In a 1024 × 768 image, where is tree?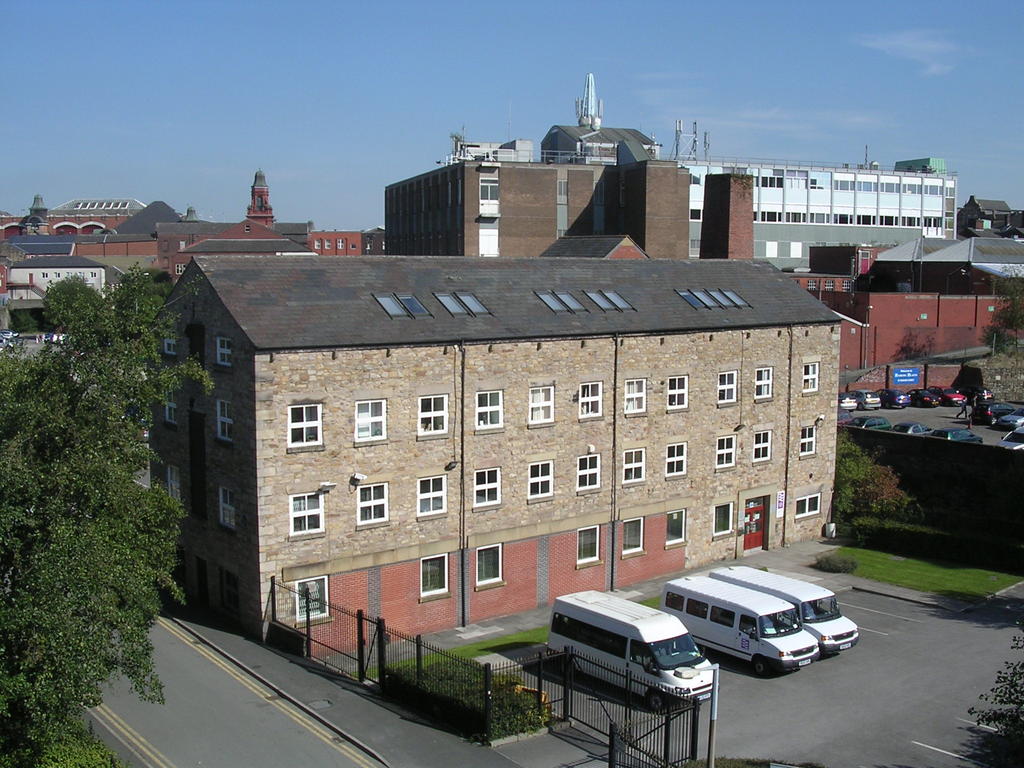
bbox(988, 259, 1023, 369).
